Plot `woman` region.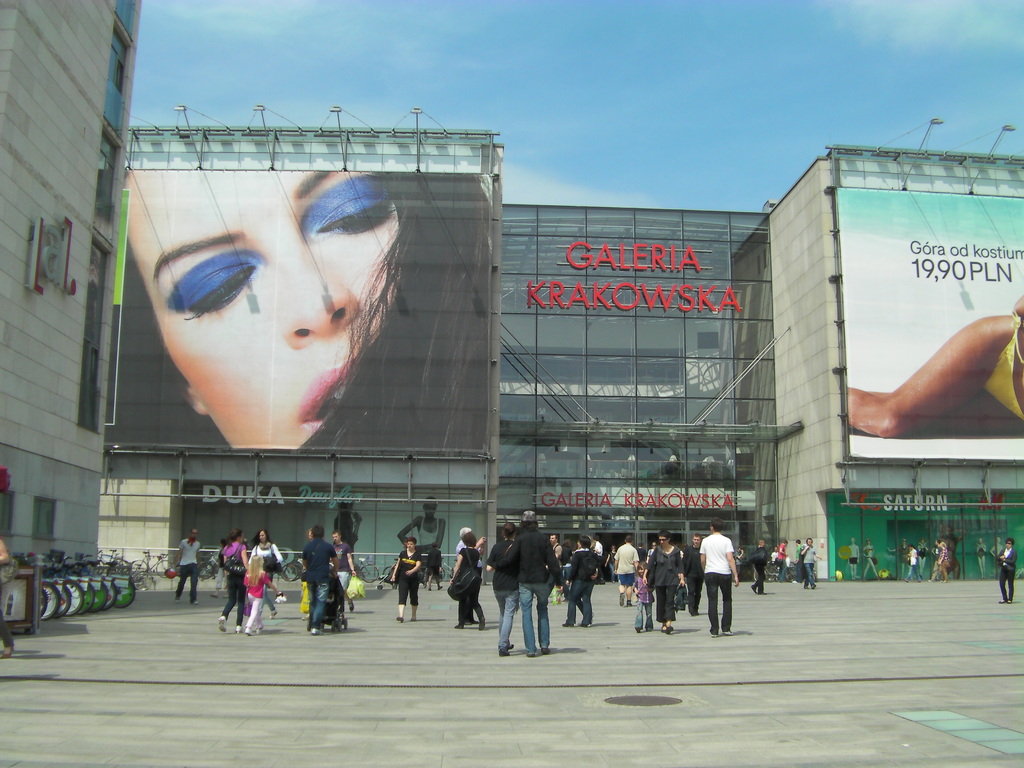
Plotted at l=861, t=539, r=880, b=582.
